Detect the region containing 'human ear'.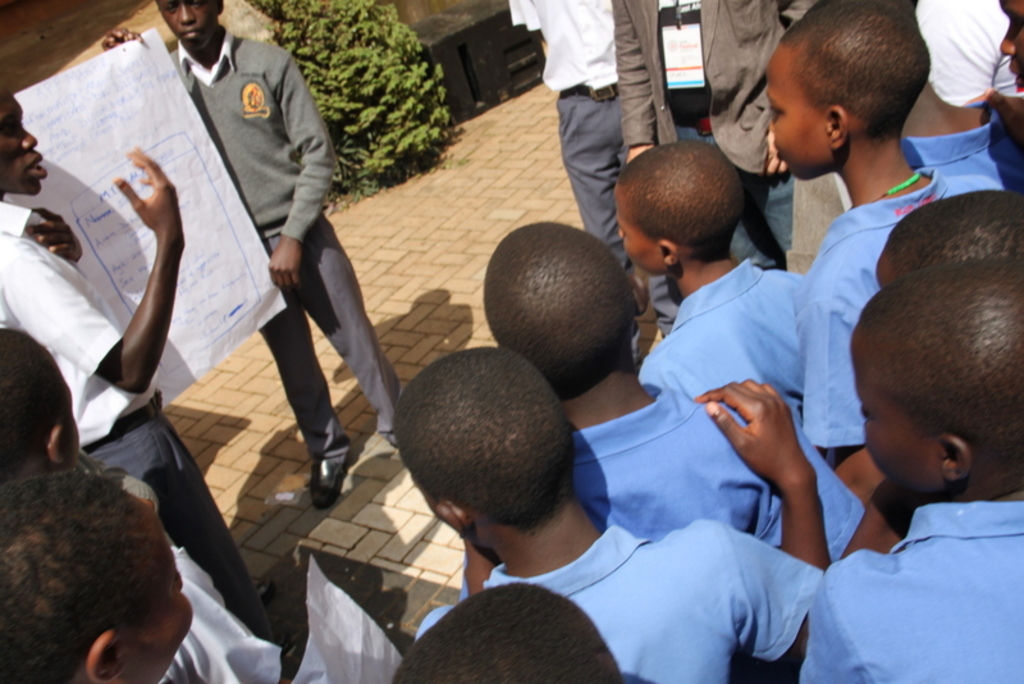
[942,437,973,482].
